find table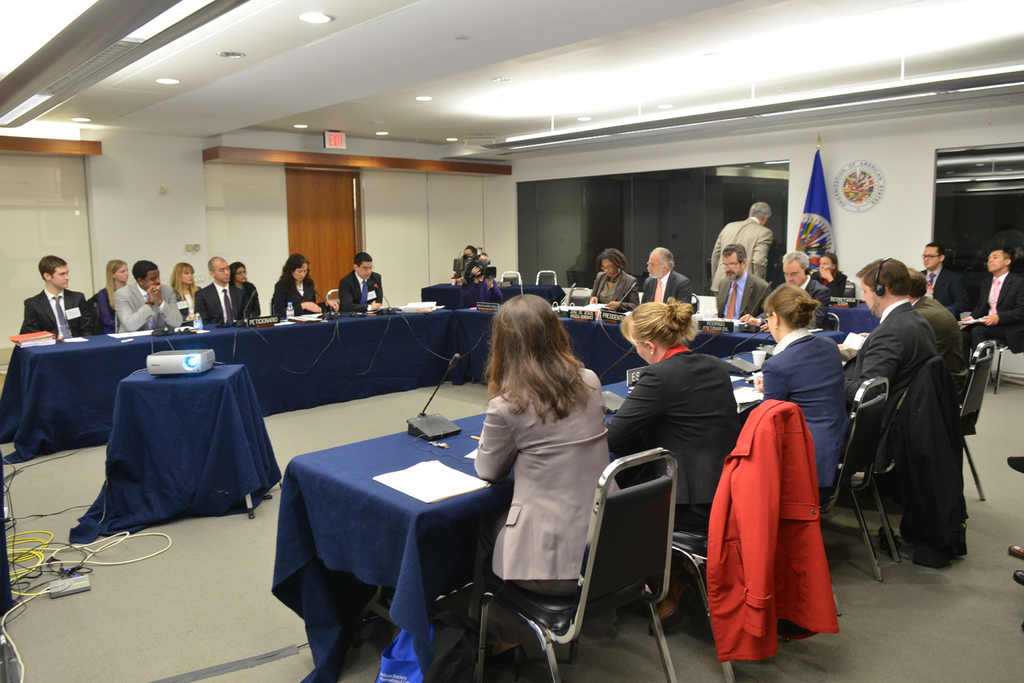
{"x1": 421, "y1": 284, "x2": 565, "y2": 311}
